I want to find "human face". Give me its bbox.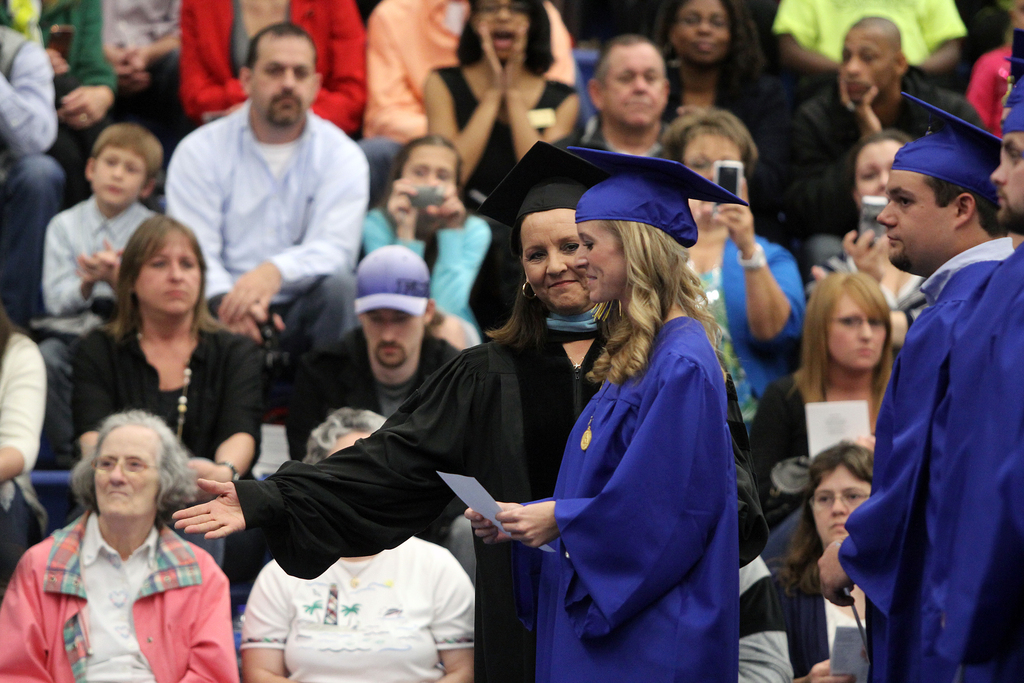
Rect(601, 47, 666, 126).
